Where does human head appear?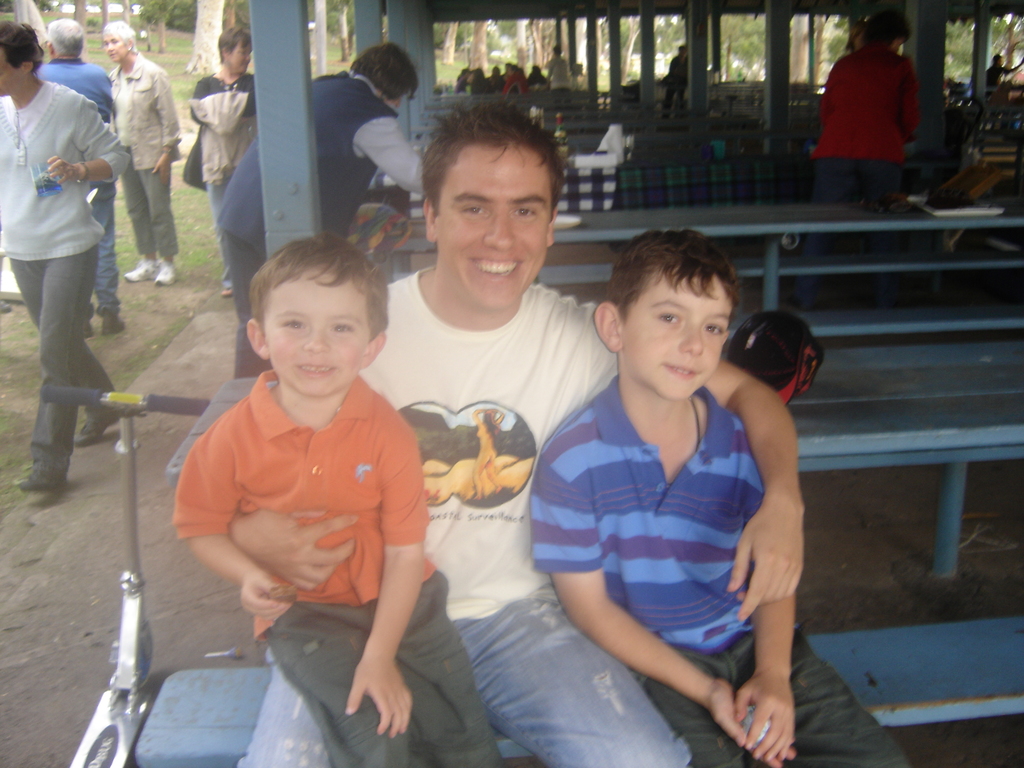
Appears at [240, 244, 391, 412].
